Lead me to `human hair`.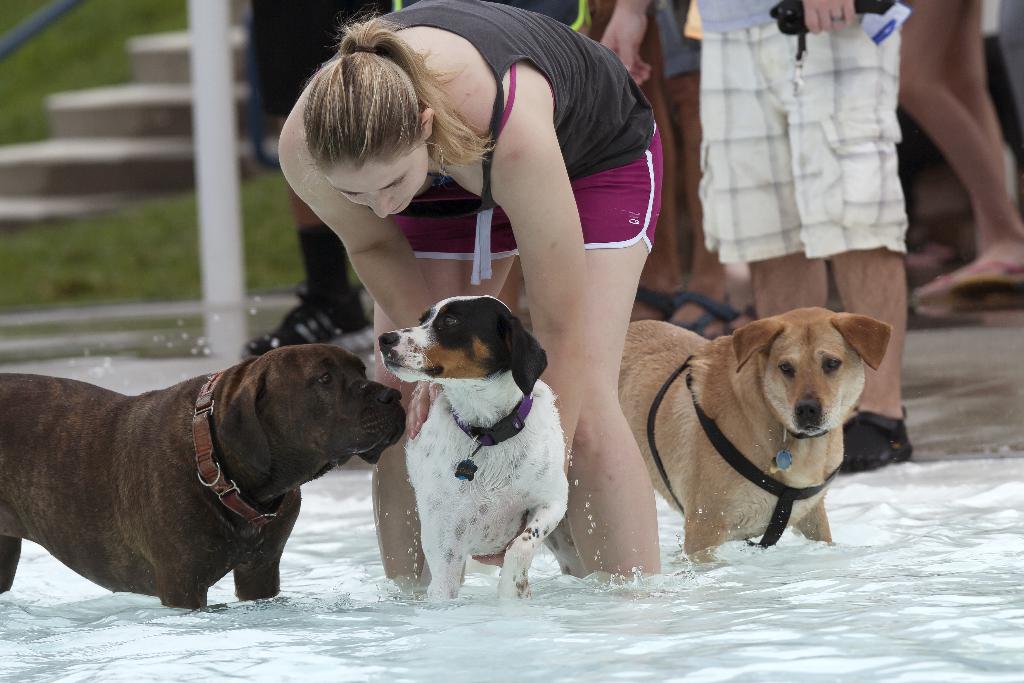
Lead to <region>280, 24, 463, 220</region>.
